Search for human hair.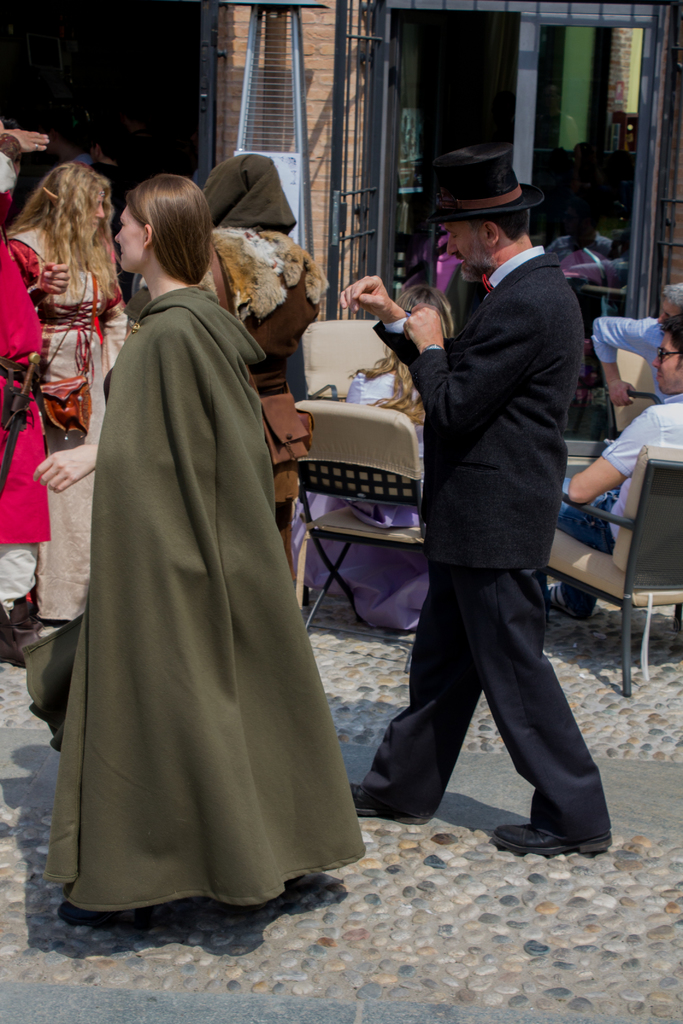
Found at BBox(660, 282, 682, 307).
